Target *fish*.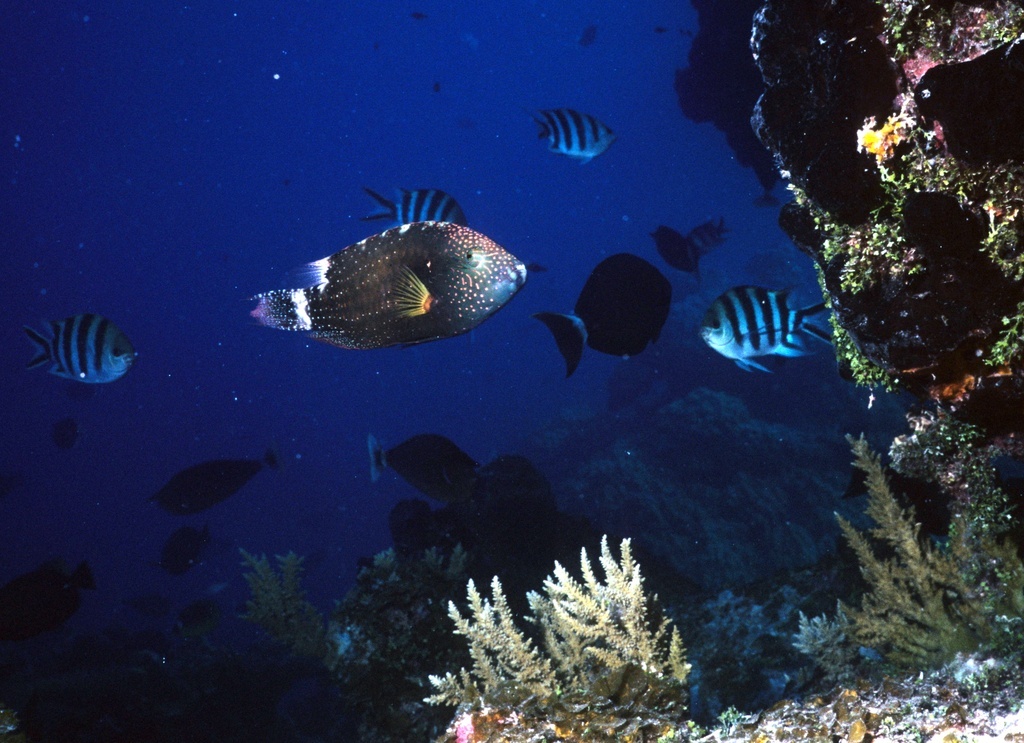
Target region: (253,185,533,355).
